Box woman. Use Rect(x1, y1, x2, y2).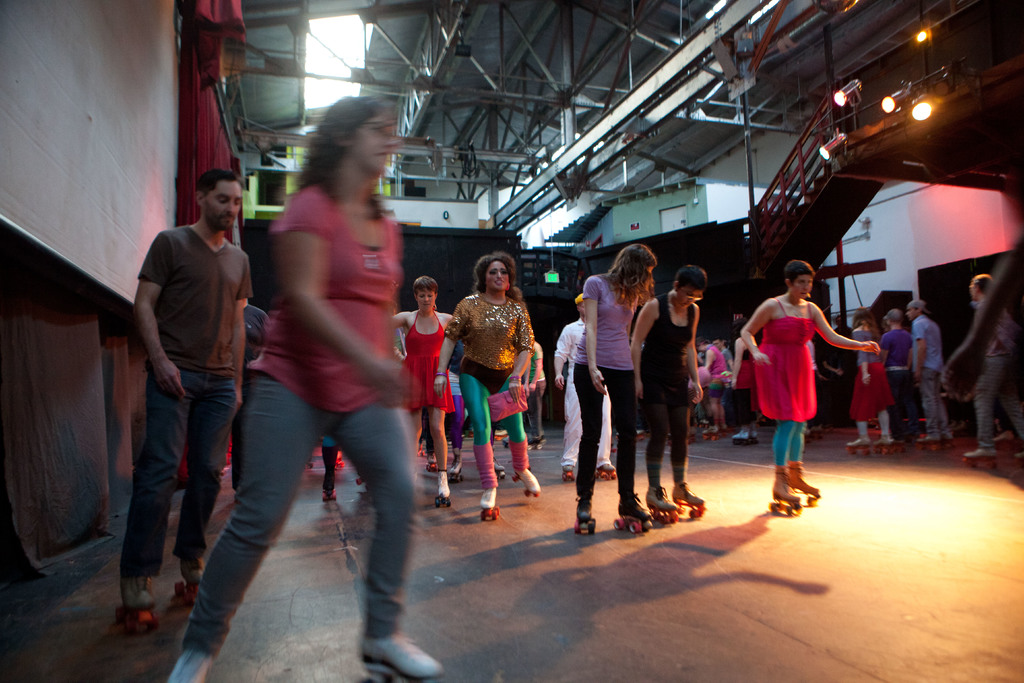
Rect(634, 265, 707, 523).
